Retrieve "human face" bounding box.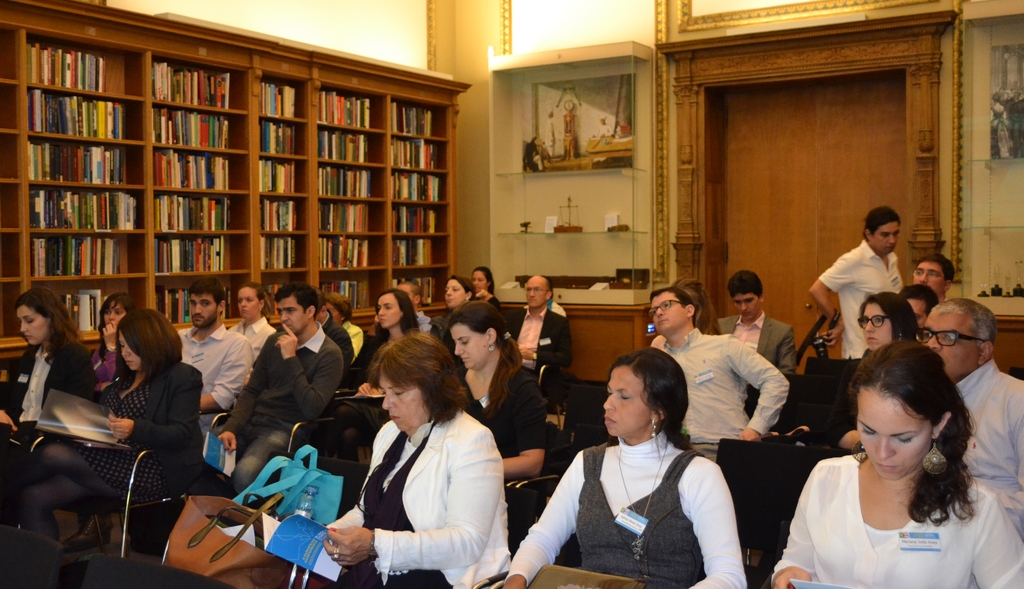
Bounding box: select_region(649, 291, 687, 337).
